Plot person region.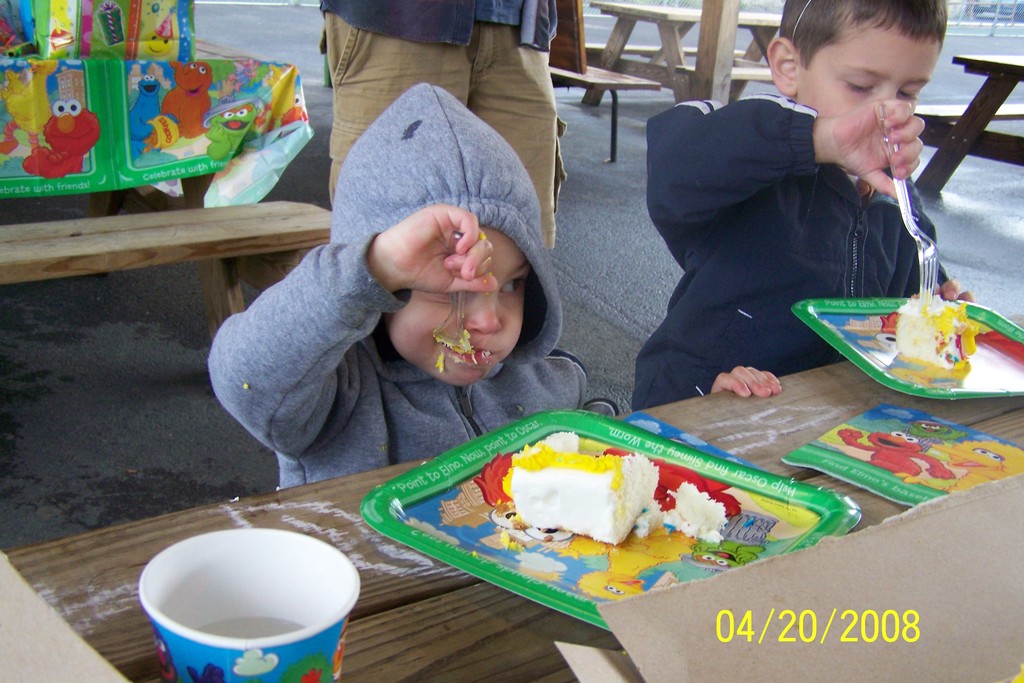
Plotted at [204, 74, 781, 491].
